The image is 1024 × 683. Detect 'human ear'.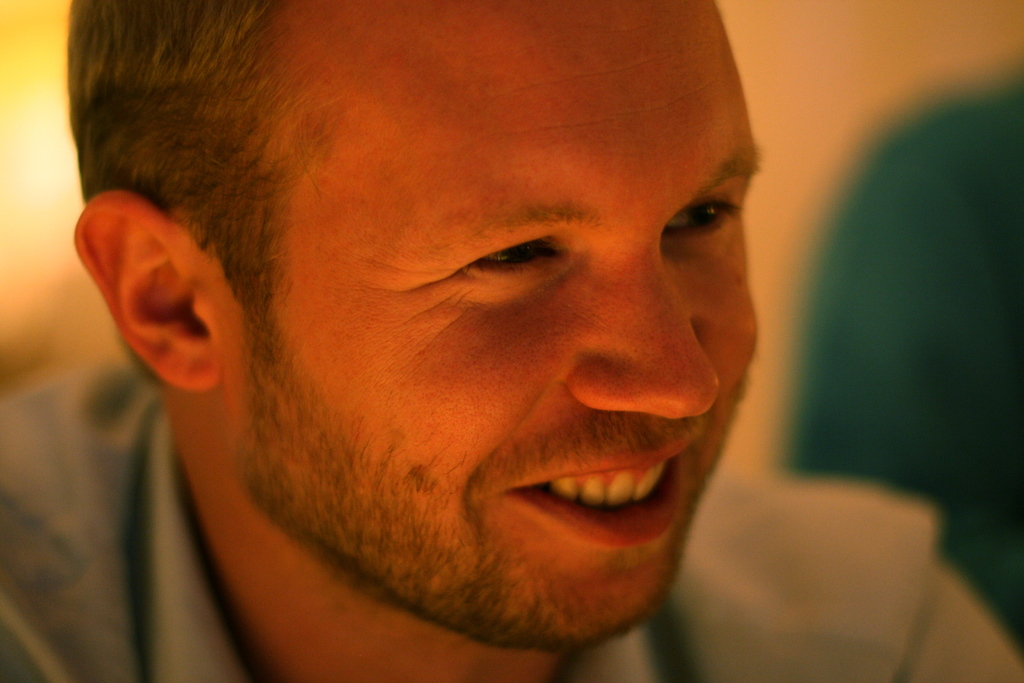
Detection: rect(76, 189, 226, 390).
